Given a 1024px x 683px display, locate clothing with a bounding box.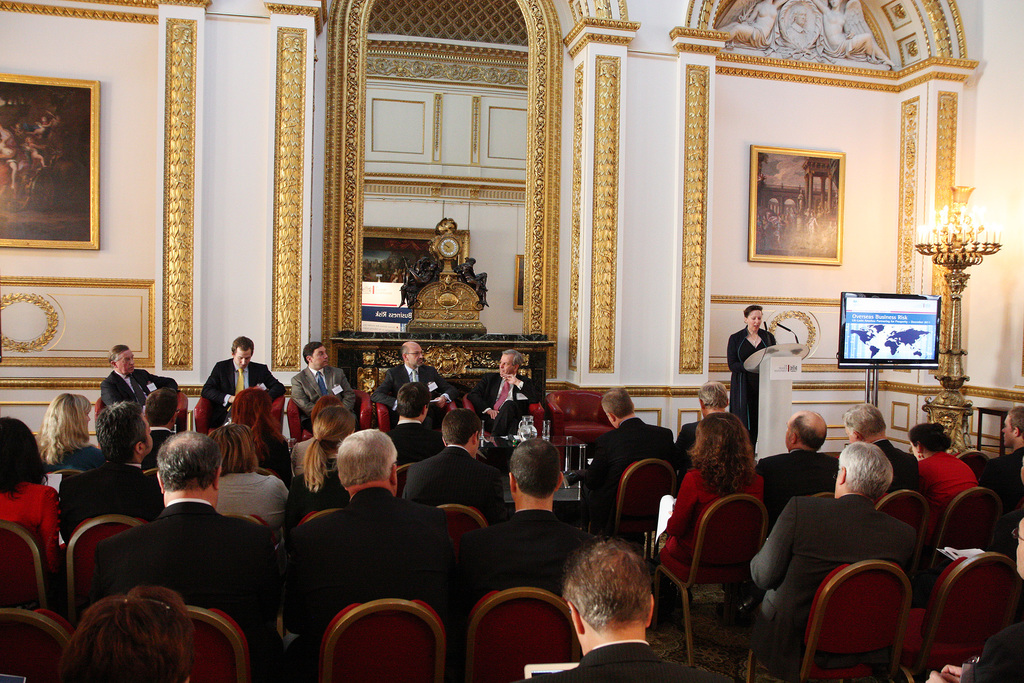
Located: <bbox>92, 495, 280, 682</bbox>.
